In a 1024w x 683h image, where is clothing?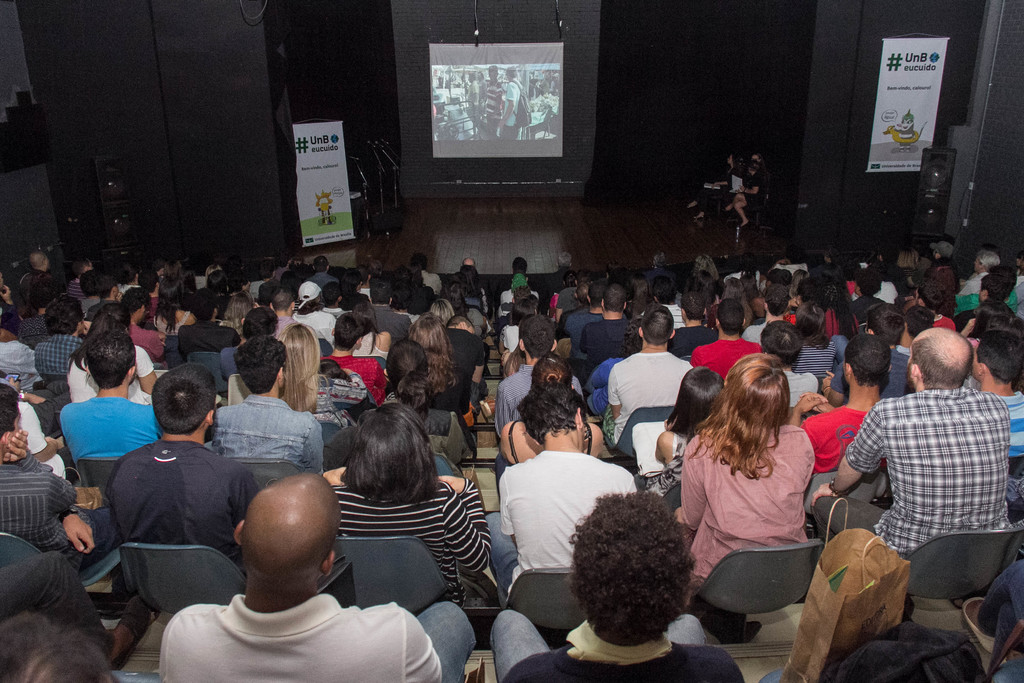
bbox=(504, 272, 532, 289).
